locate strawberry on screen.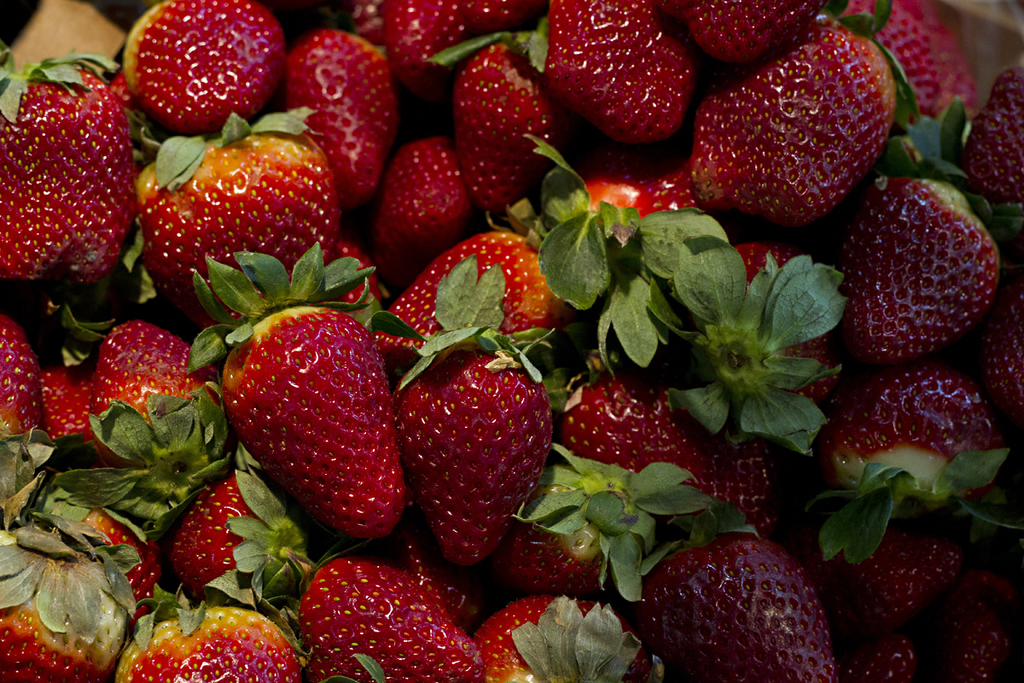
On screen at 817/445/1023/682.
